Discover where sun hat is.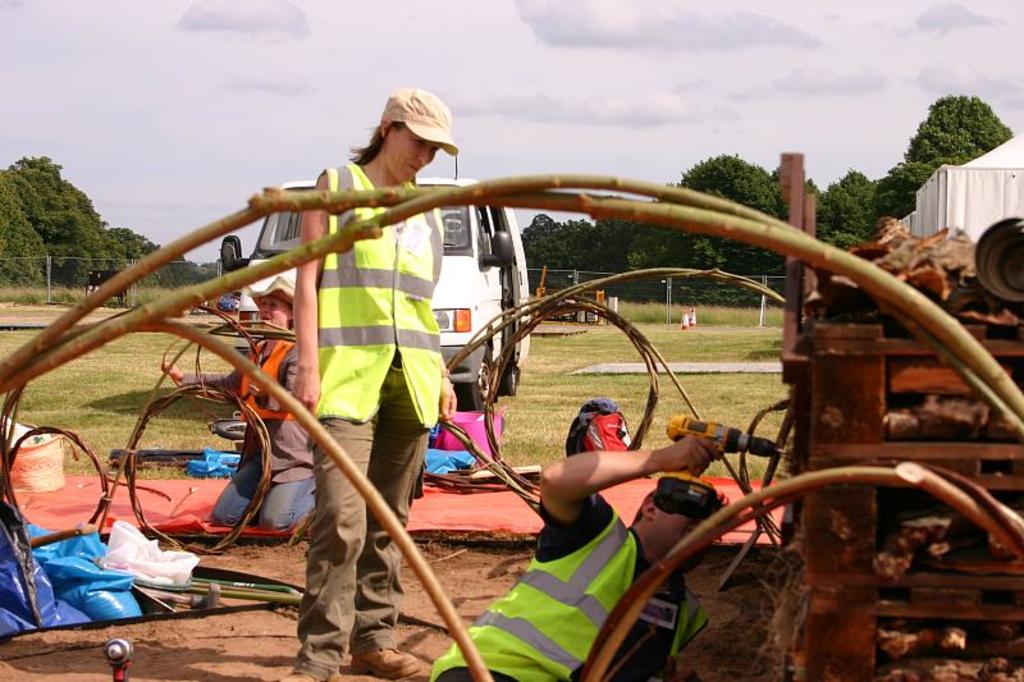
Discovered at 374 82 460 157.
